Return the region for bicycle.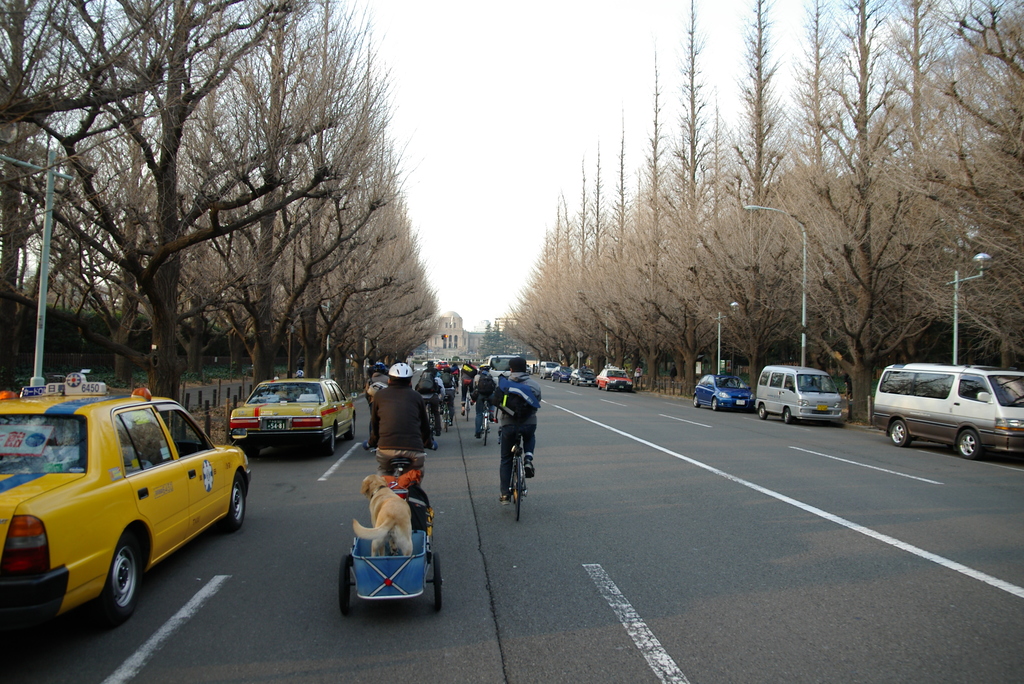
{"left": 440, "top": 387, "right": 456, "bottom": 431}.
